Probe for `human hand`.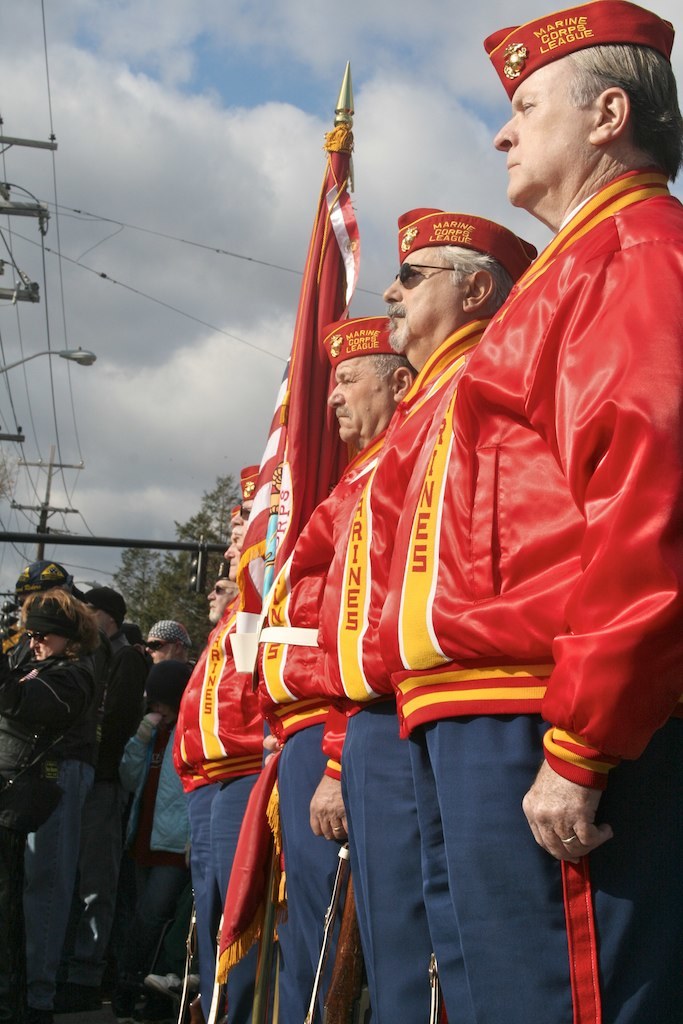
Probe result: {"x1": 520, "y1": 751, "x2": 621, "y2": 882}.
